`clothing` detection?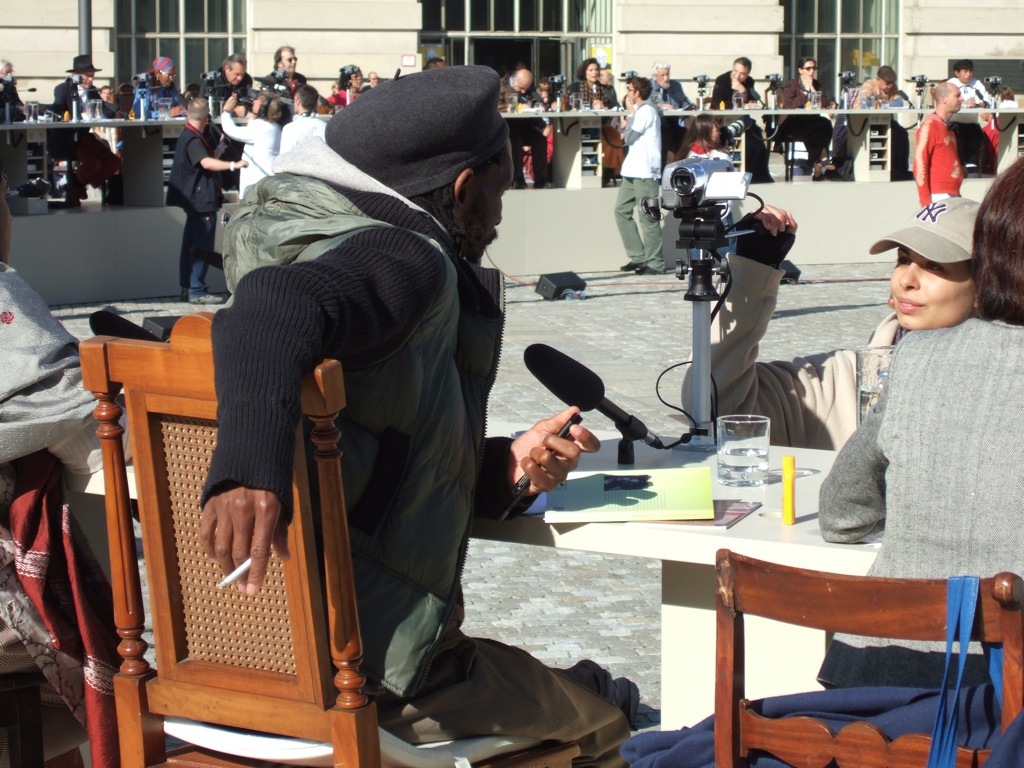
649/75/697/106
